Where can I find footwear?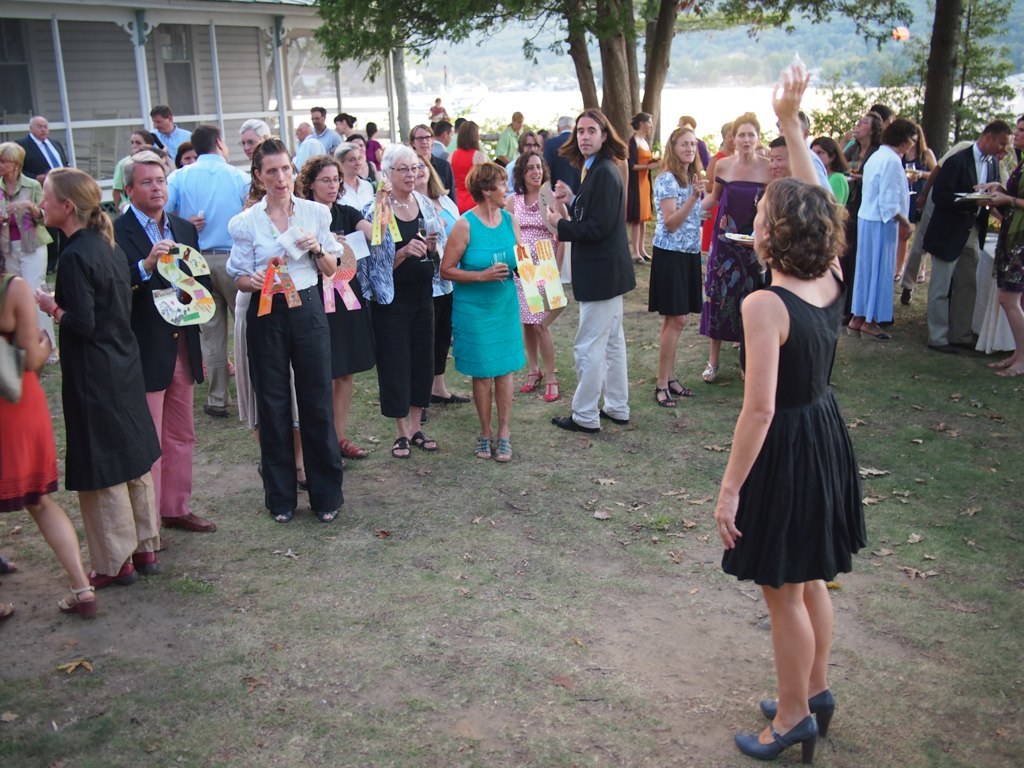
You can find it at 657:389:675:411.
